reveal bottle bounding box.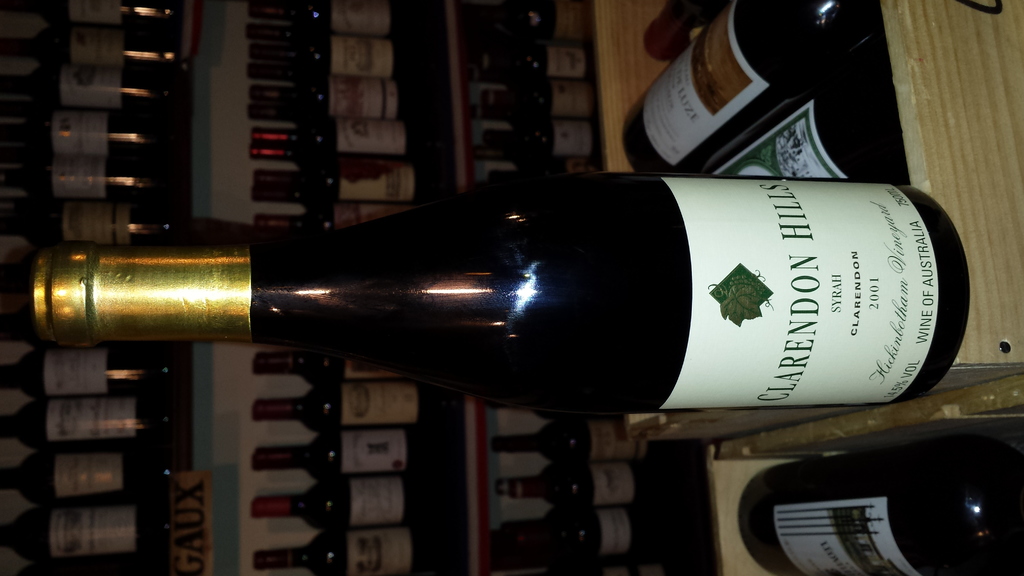
Revealed: left=0, top=396, right=162, bottom=451.
